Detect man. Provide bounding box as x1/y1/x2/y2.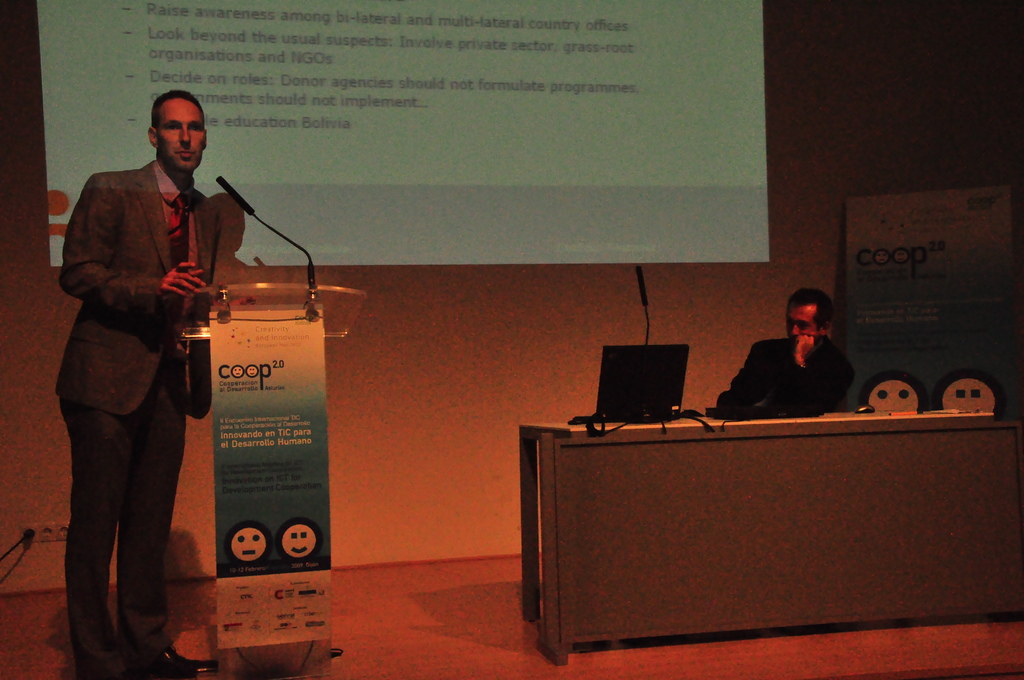
48/71/224/674.
